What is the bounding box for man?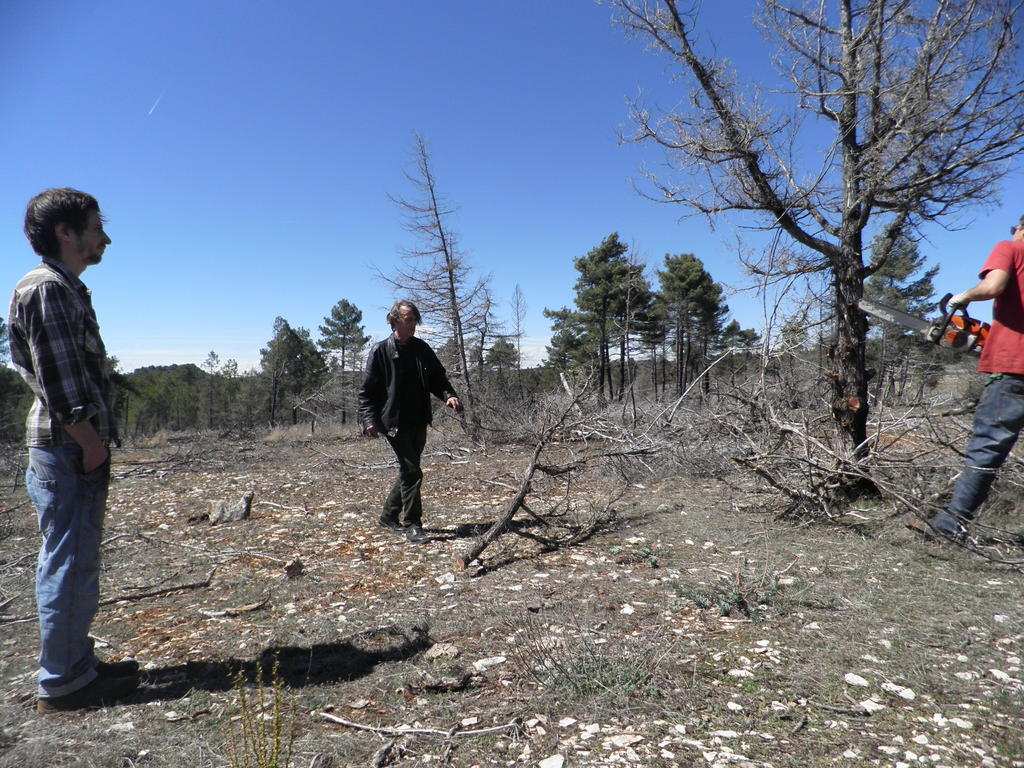
box=[6, 173, 139, 721].
